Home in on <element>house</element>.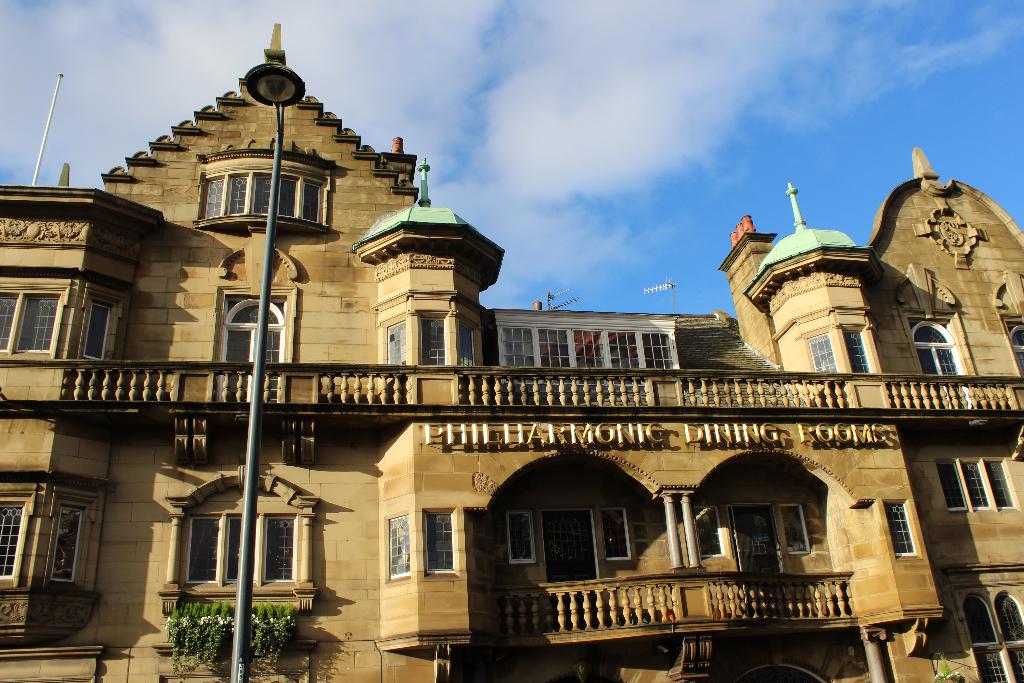
Homed in at {"left": 0, "top": 90, "right": 1023, "bottom": 682}.
